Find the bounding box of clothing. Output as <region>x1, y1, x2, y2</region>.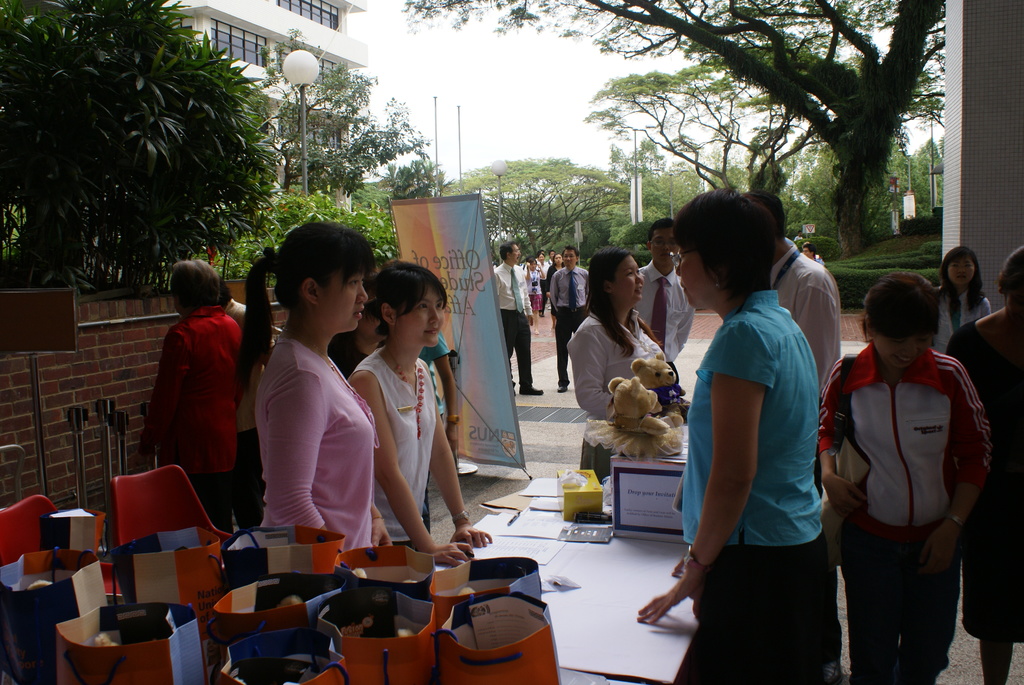
<region>947, 321, 1022, 637</region>.
